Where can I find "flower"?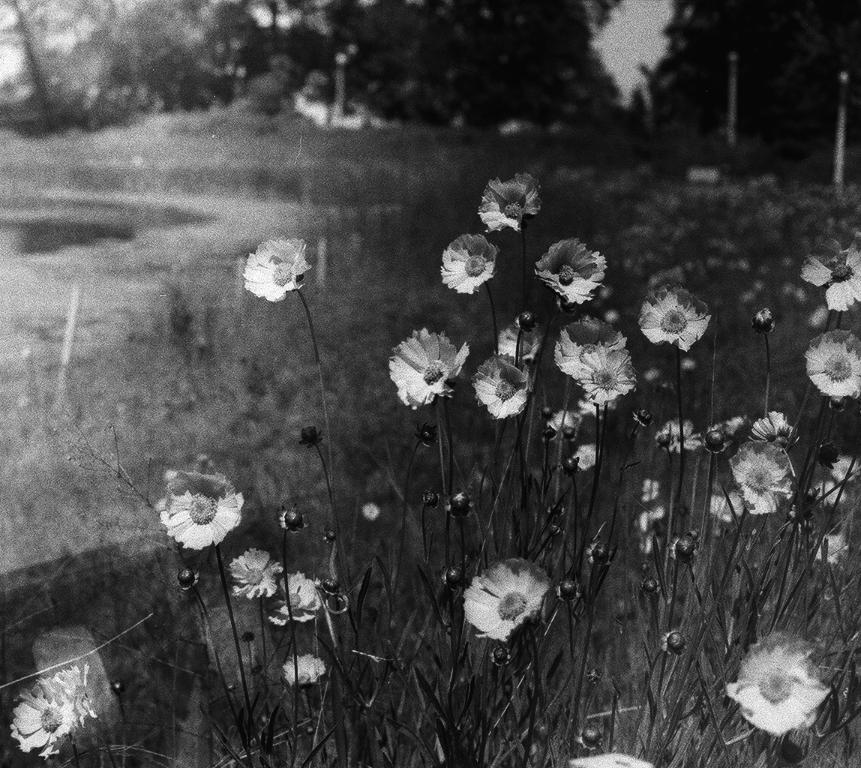
You can find it at Rect(473, 169, 539, 232).
